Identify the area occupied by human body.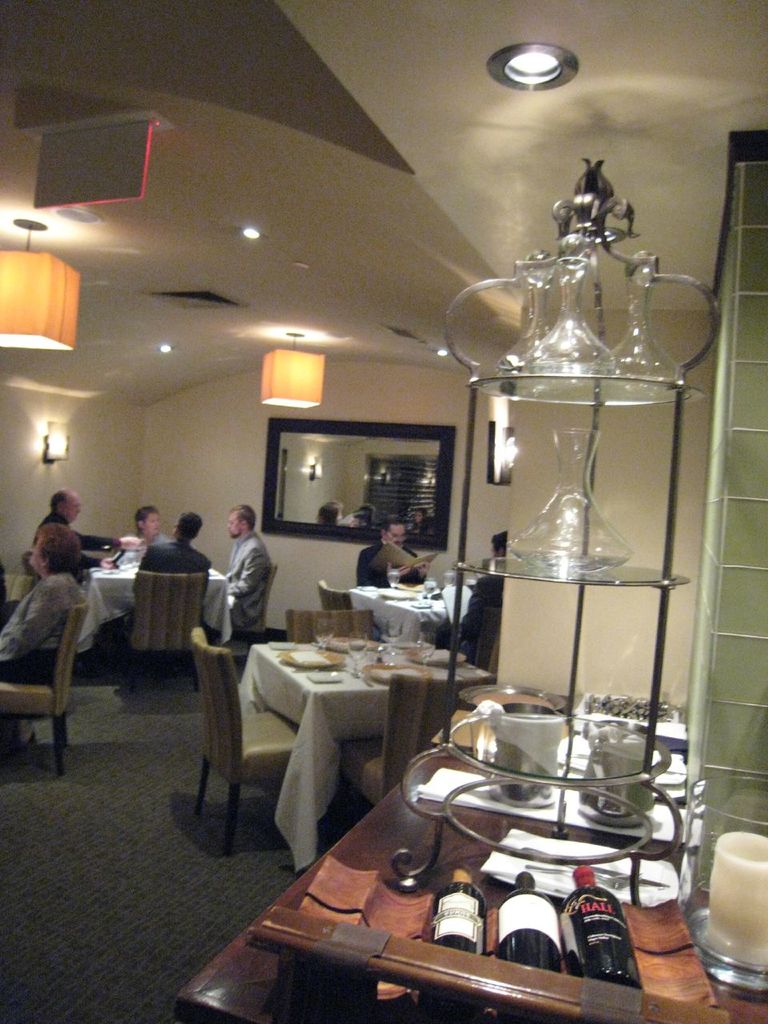
Area: [left=0, top=522, right=82, bottom=695].
